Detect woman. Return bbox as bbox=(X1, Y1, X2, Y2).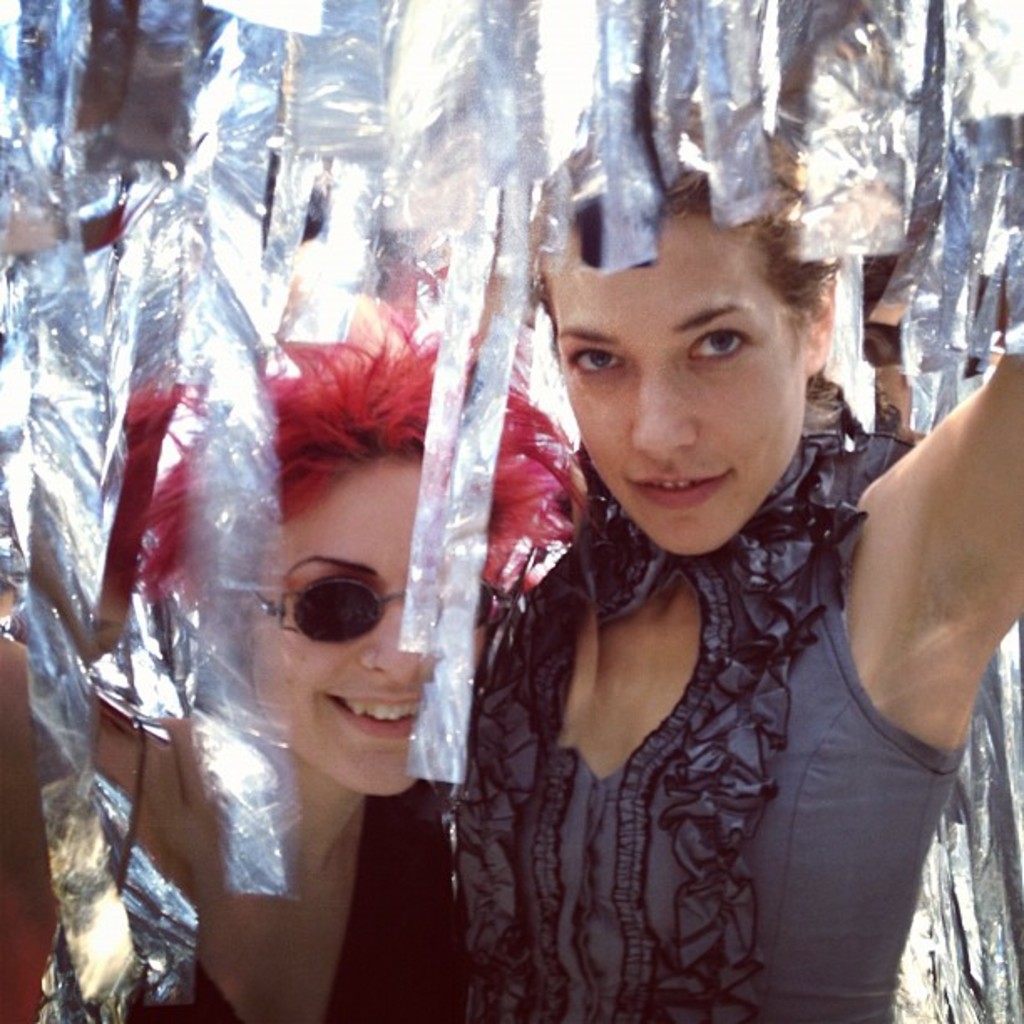
bbox=(0, 199, 596, 1022).
